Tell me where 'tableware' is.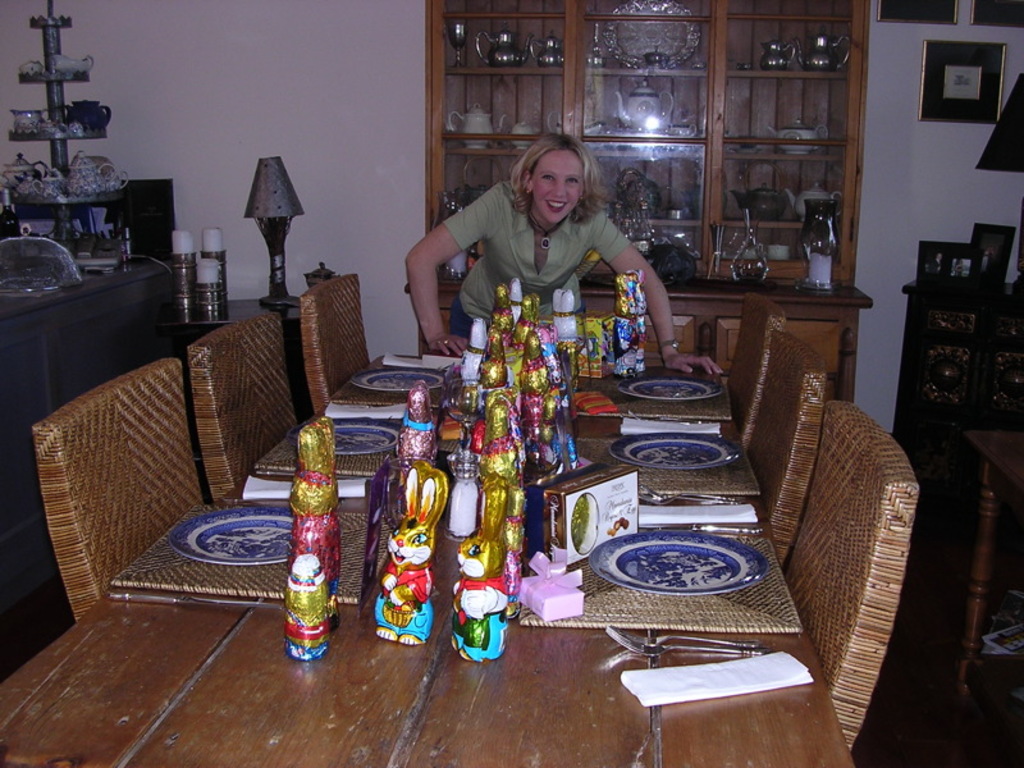
'tableware' is at locate(332, 428, 397, 454).
